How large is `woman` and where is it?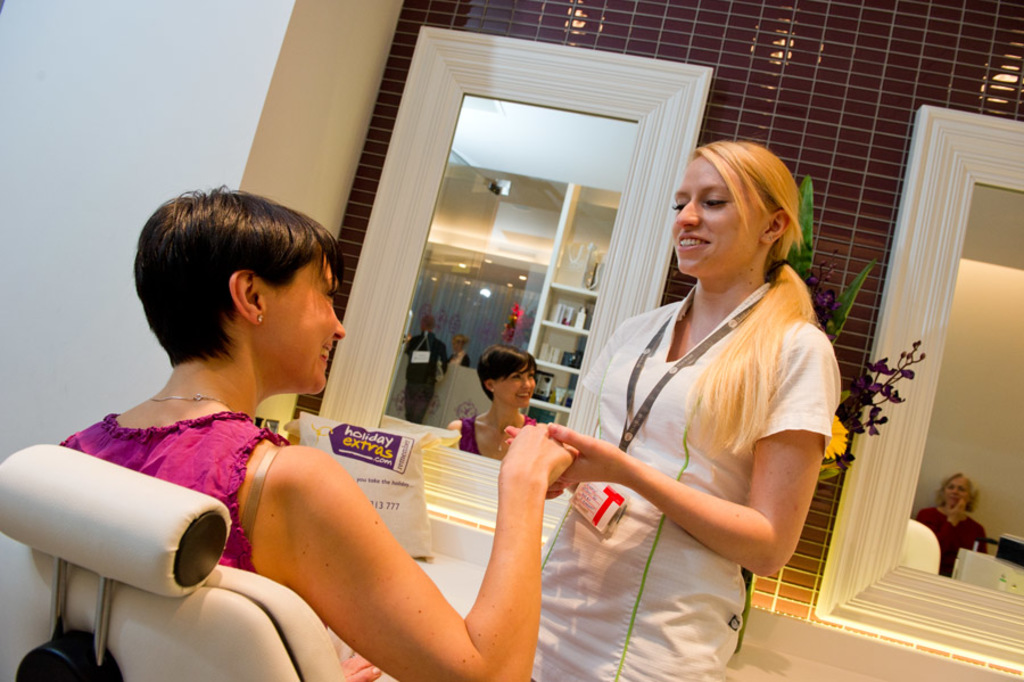
Bounding box: left=504, top=146, right=849, bottom=681.
